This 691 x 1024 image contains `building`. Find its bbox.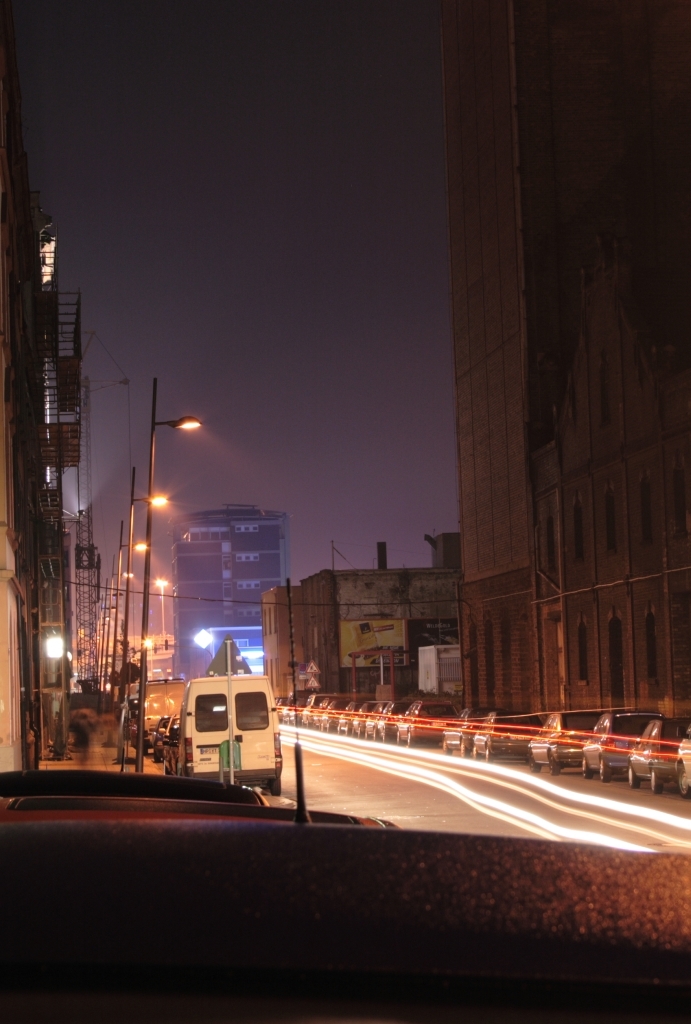
(173,503,284,679).
